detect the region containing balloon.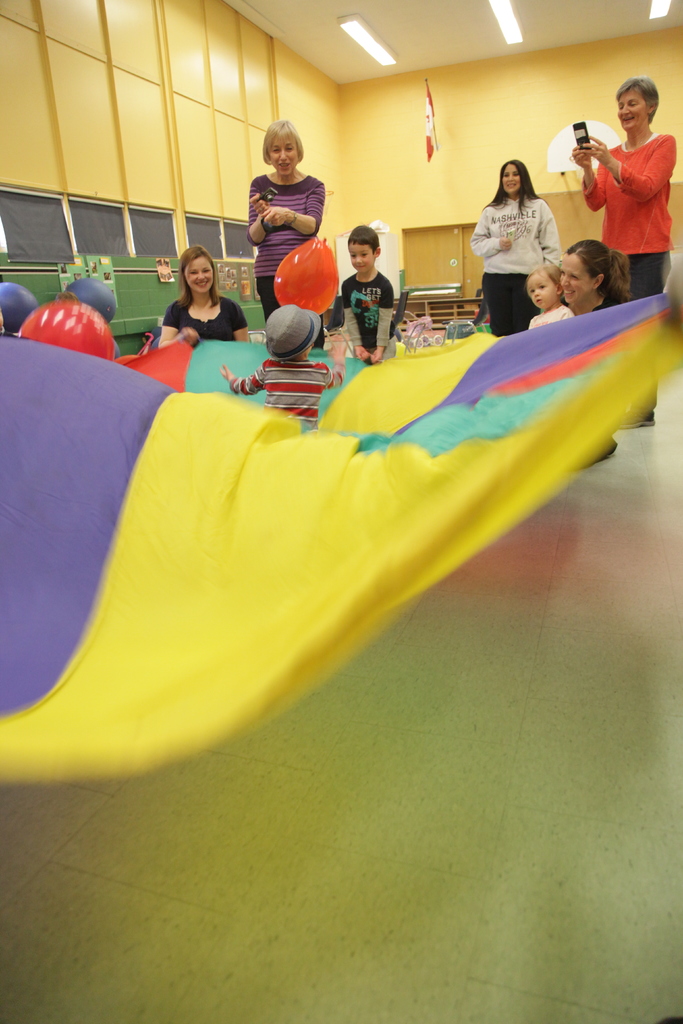
112:339:122:362.
